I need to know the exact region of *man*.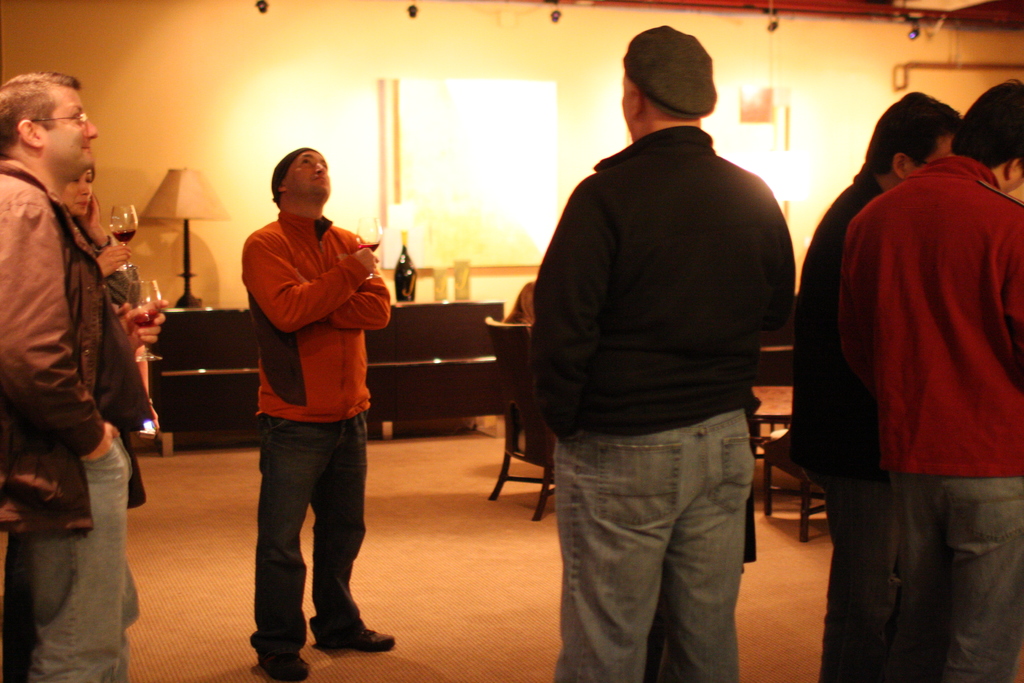
Region: region(789, 89, 964, 682).
